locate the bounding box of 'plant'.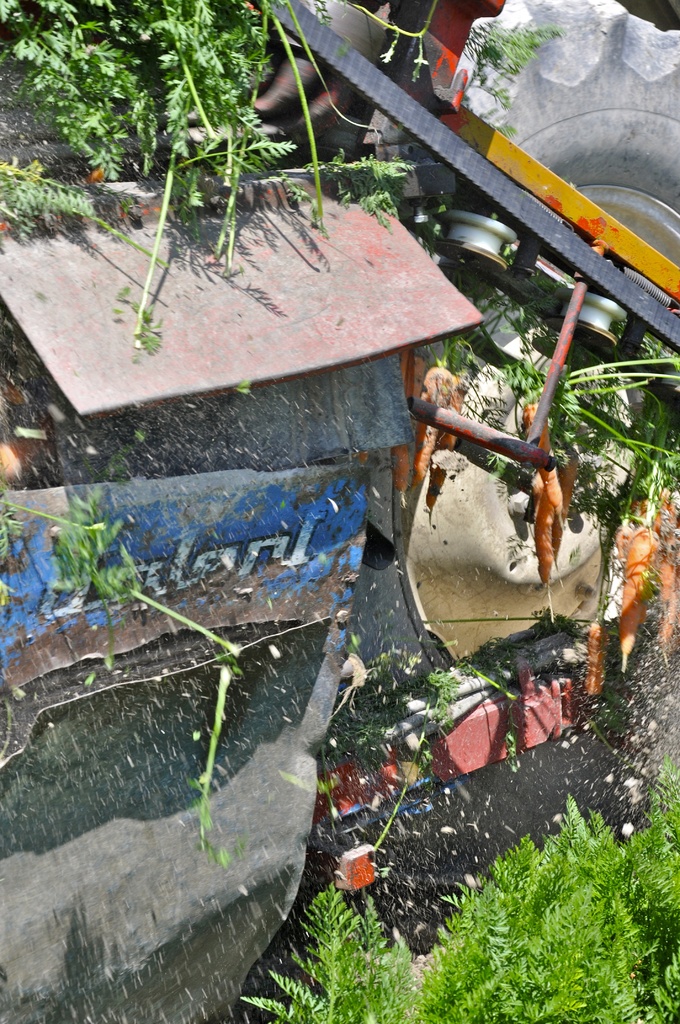
Bounding box: crop(440, 646, 489, 724).
